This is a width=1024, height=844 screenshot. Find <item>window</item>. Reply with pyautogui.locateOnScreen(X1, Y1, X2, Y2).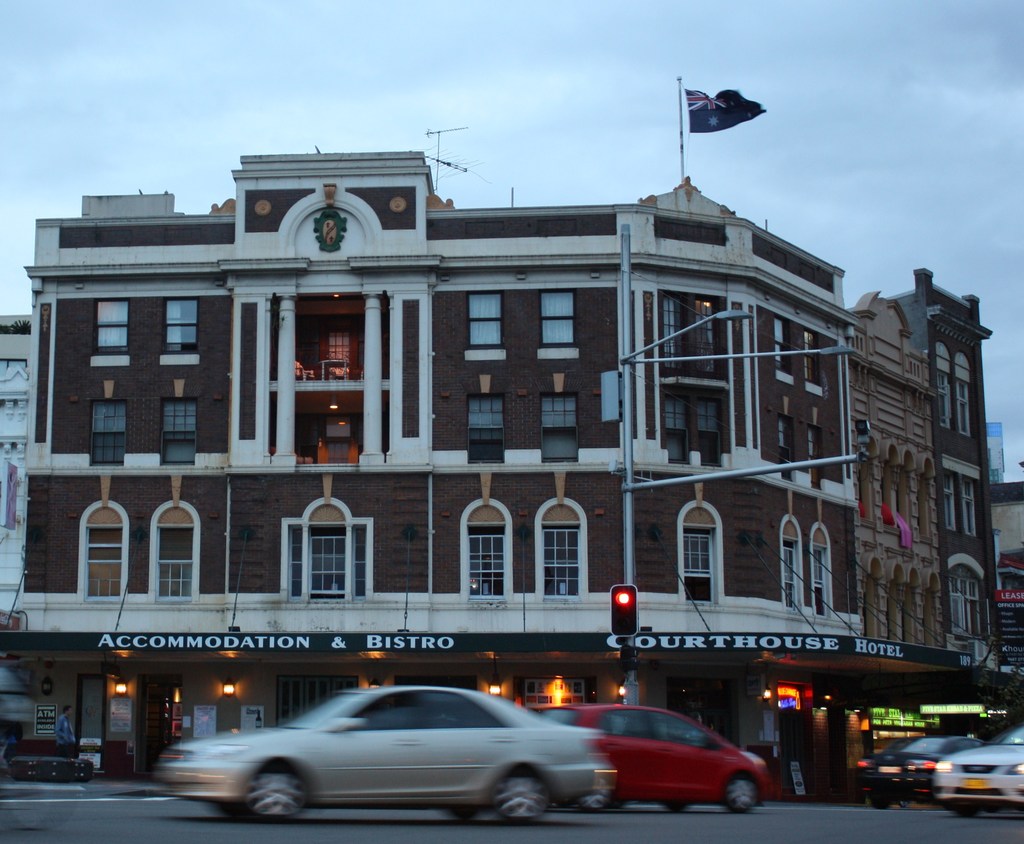
pyautogui.locateOnScreen(161, 398, 198, 468).
